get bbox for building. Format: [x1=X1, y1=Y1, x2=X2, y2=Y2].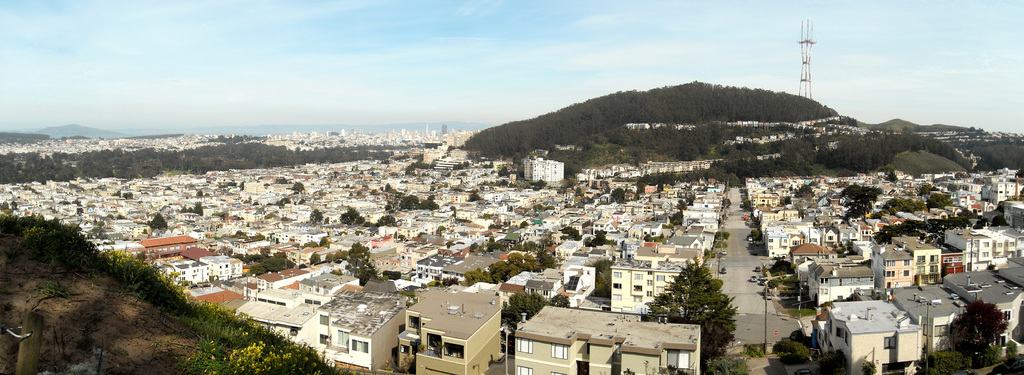
[x1=609, y1=268, x2=678, y2=315].
